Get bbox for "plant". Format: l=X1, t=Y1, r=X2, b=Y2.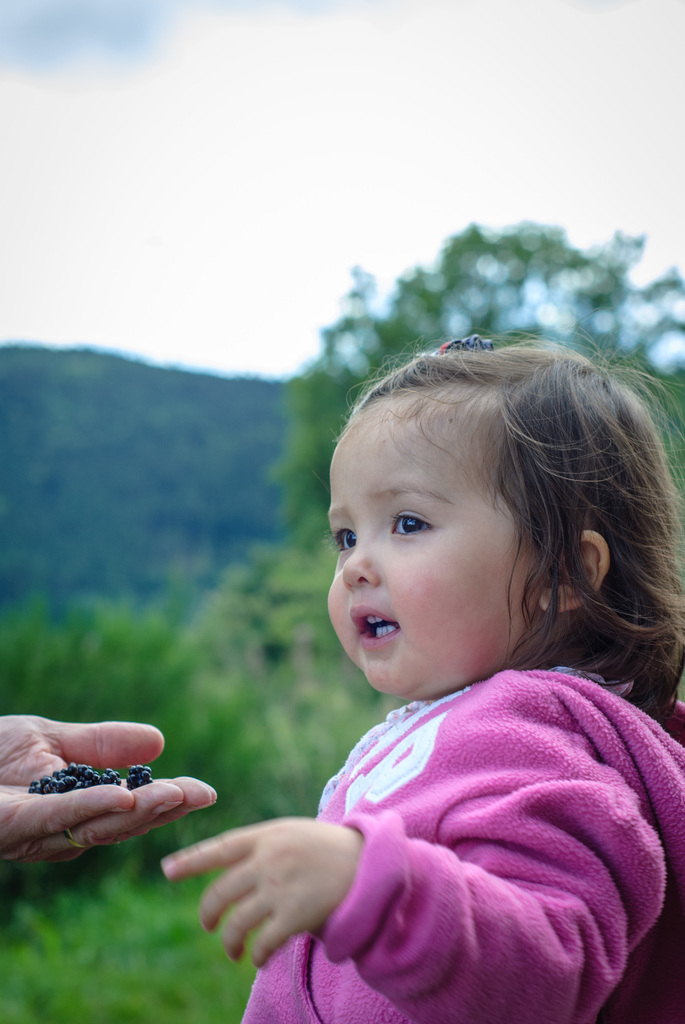
l=0, t=591, r=302, b=913.
